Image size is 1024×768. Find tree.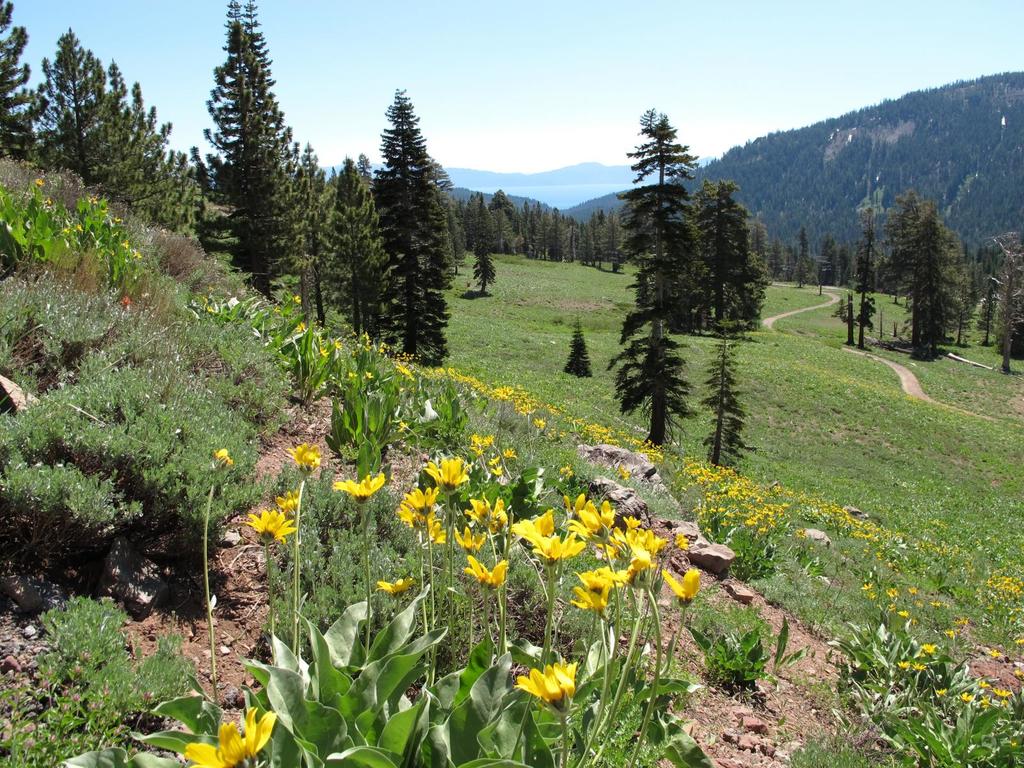
bbox(0, 0, 391, 332).
